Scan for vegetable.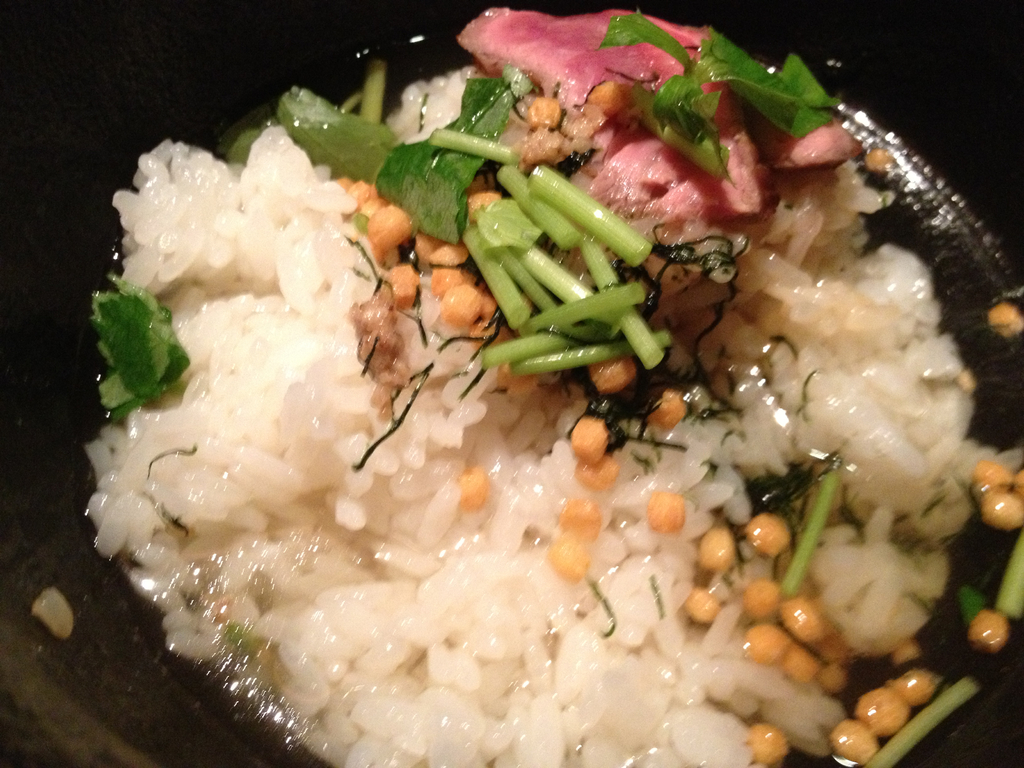
Scan result: {"left": 860, "top": 679, "right": 978, "bottom": 767}.
